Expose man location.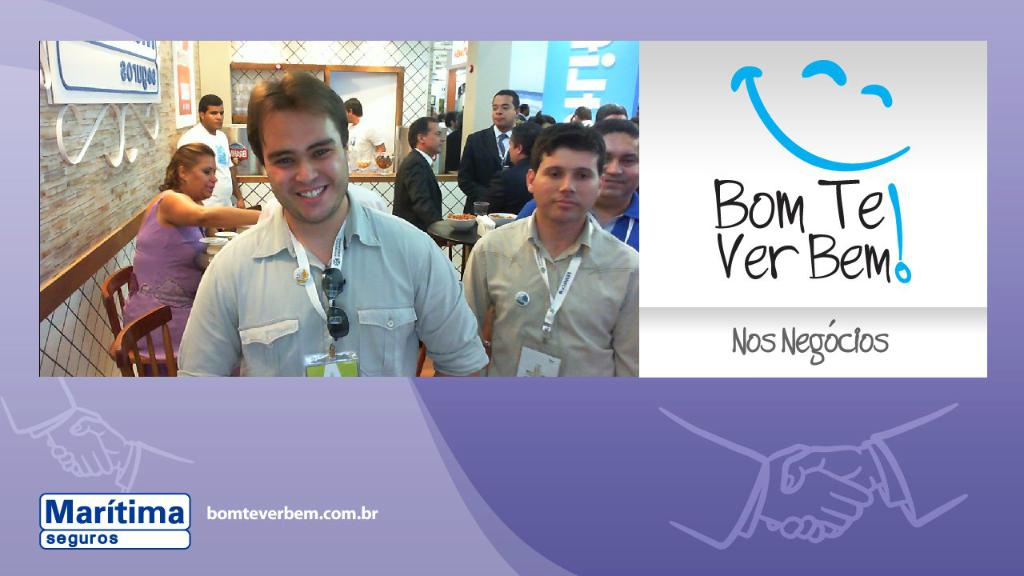
Exposed at 486, 124, 546, 218.
